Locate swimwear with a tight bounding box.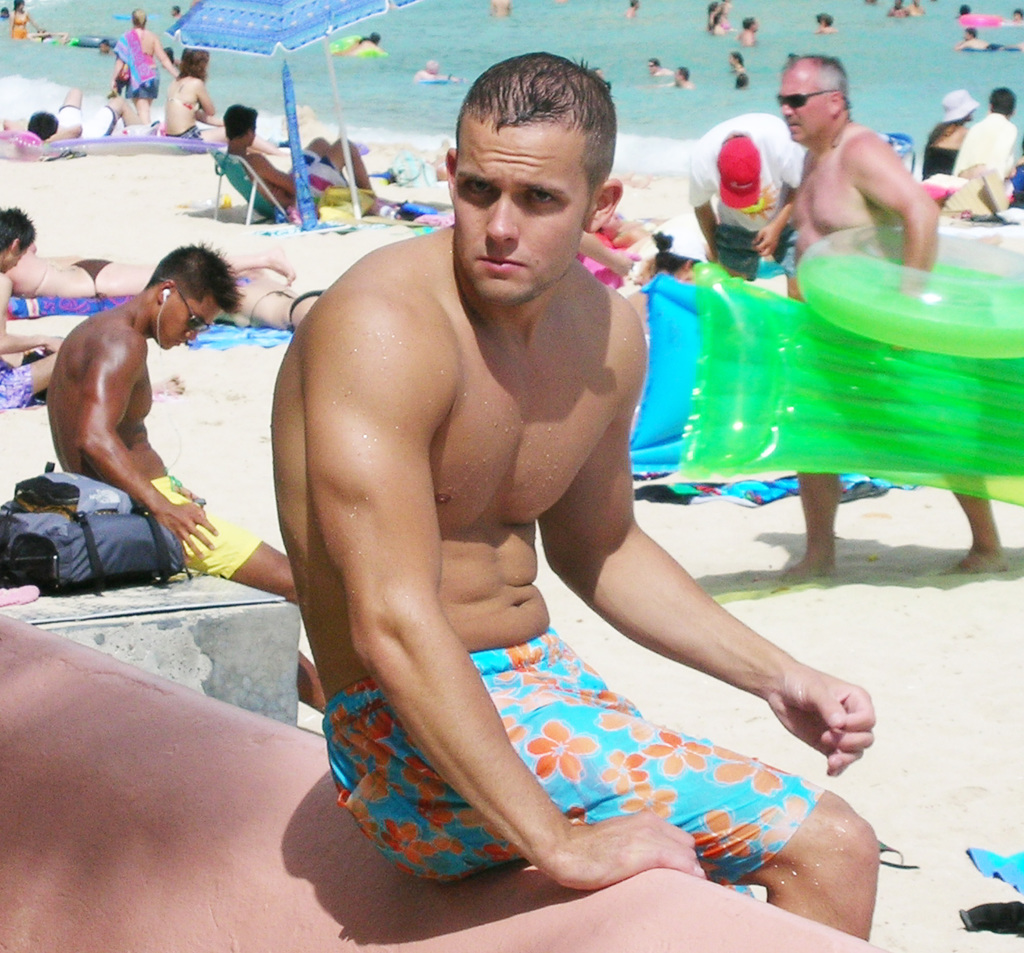
[x1=57, y1=103, x2=125, y2=144].
